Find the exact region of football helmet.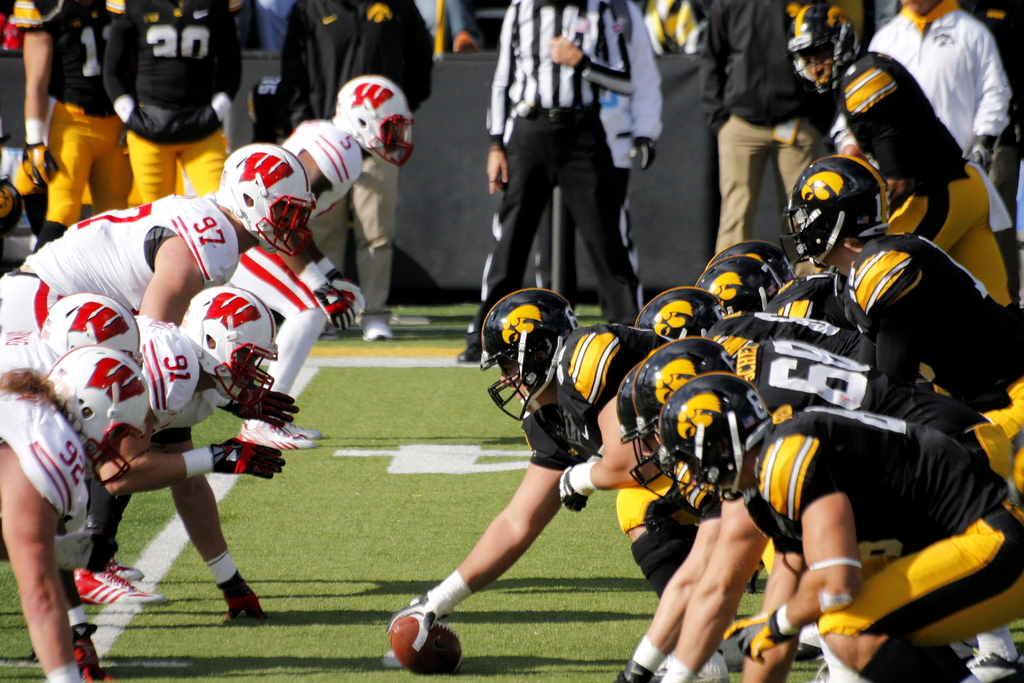
Exact region: [335,74,417,168].
